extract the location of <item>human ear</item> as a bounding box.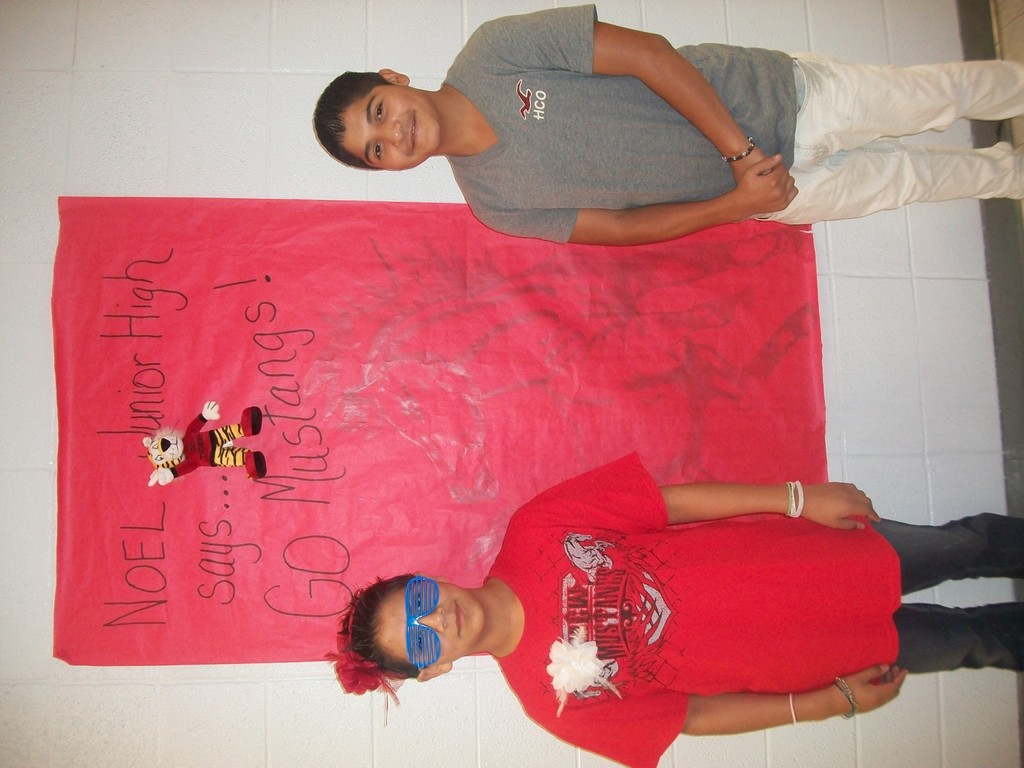
(377,69,412,90).
